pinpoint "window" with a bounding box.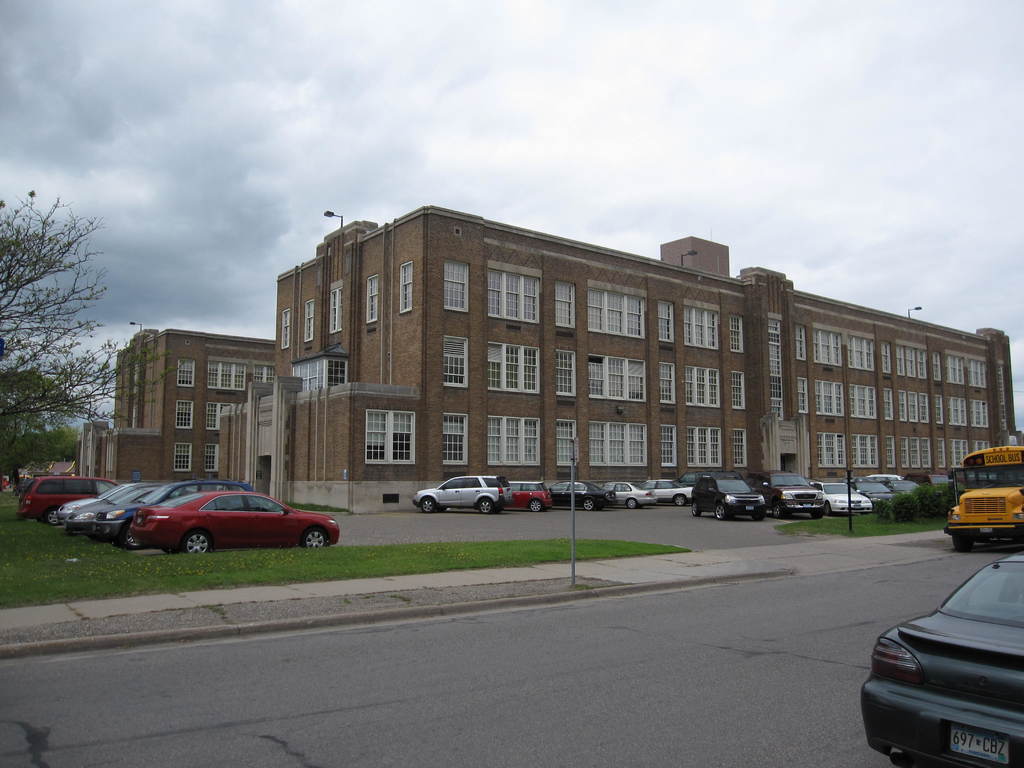
{"left": 210, "top": 357, "right": 251, "bottom": 393}.
